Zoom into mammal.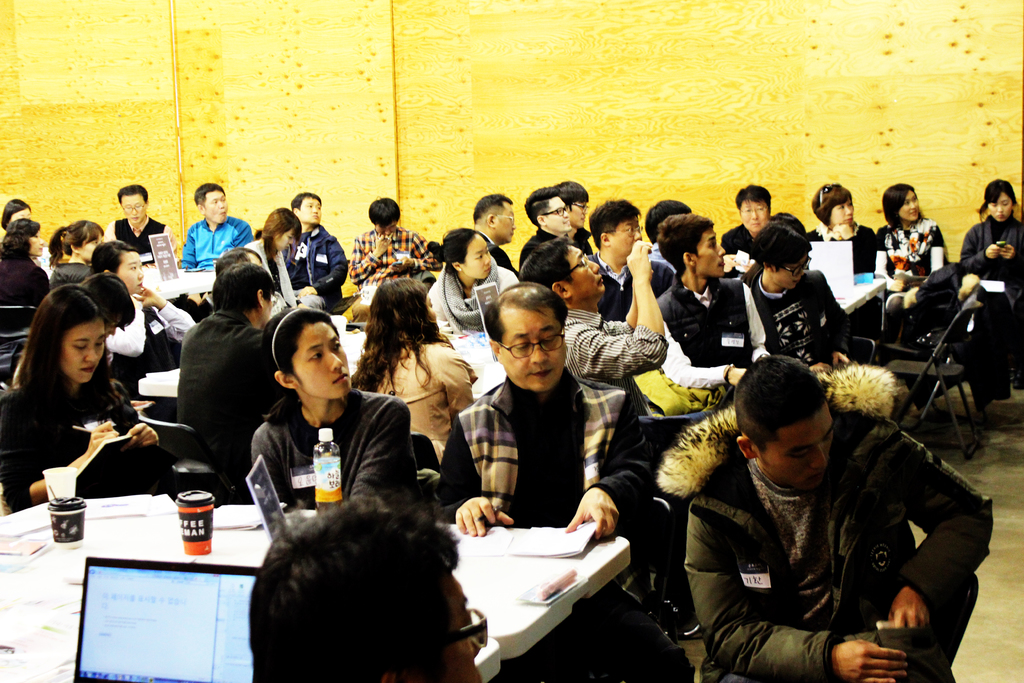
Zoom target: l=84, t=242, r=193, b=426.
